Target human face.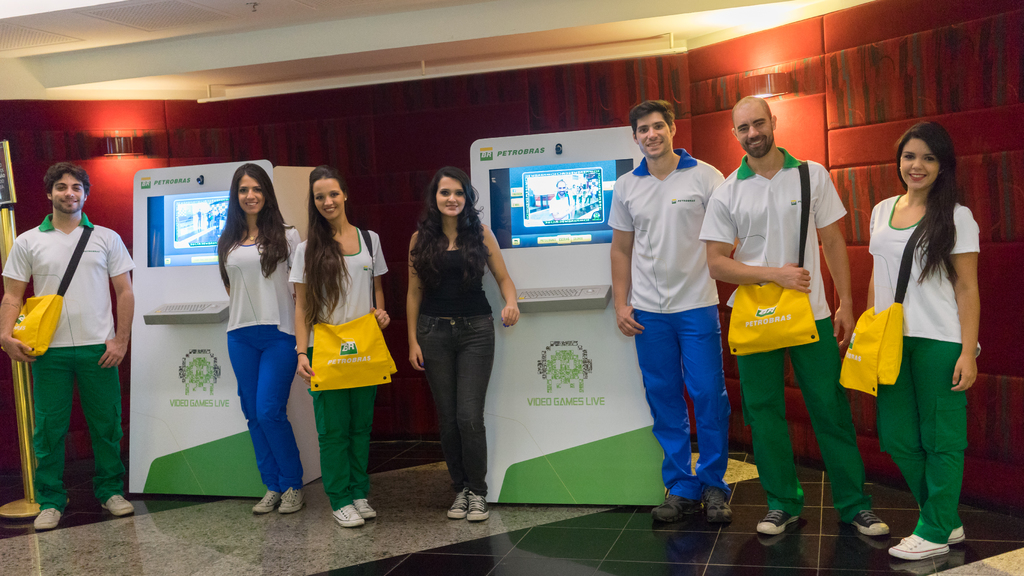
Target region: 903:136:934:192.
